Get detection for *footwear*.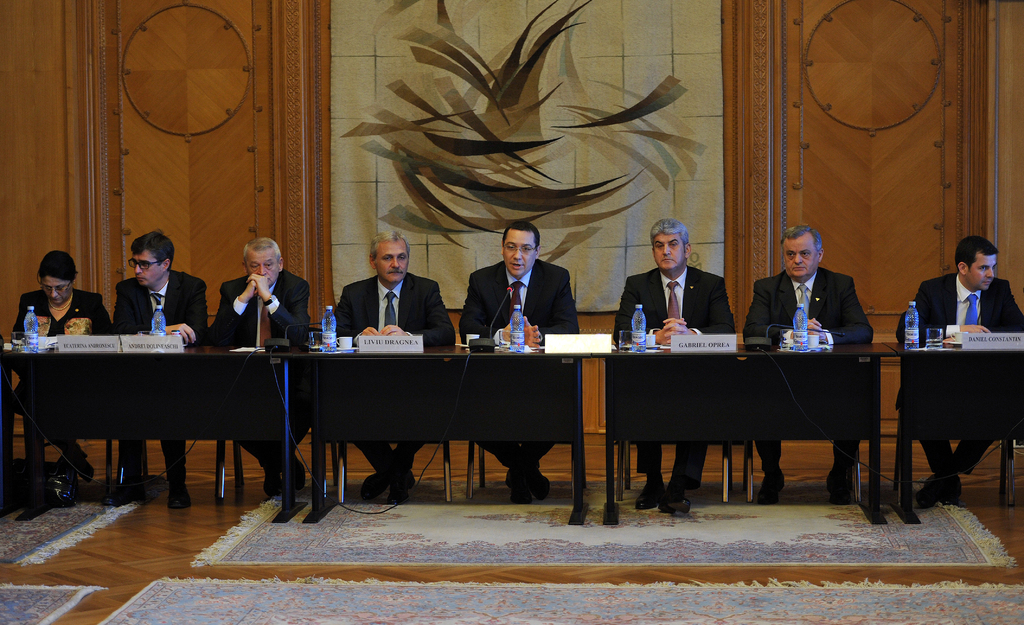
Detection: l=827, t=471, r=857, b=505.
